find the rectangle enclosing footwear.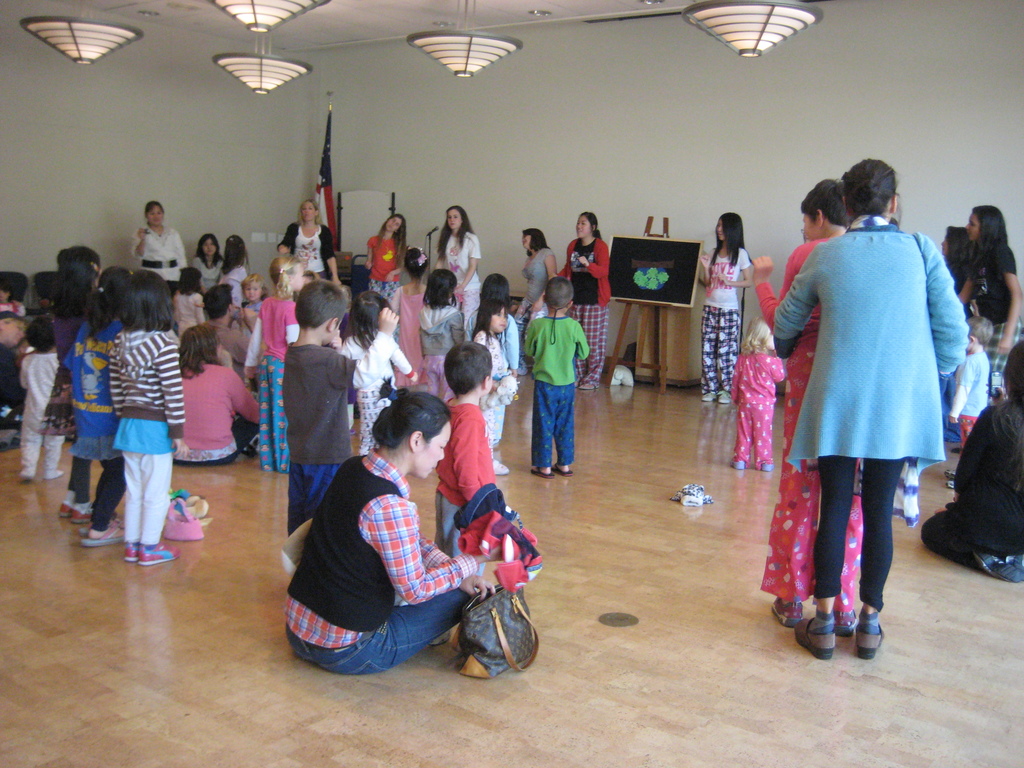
pyautogui.locateOnScreen(76, 500, 97, 525).
